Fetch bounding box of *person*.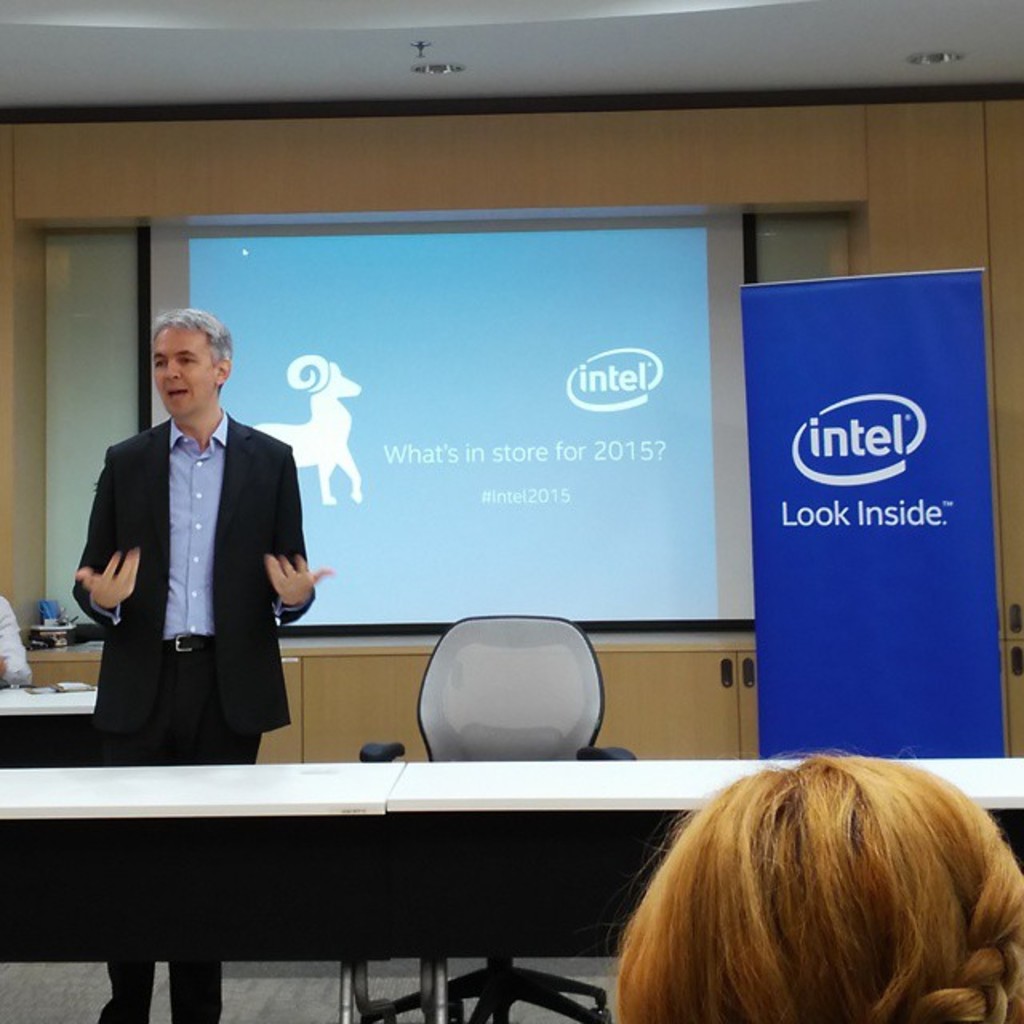
Bbox: (550, 726, 1019, 1023).
